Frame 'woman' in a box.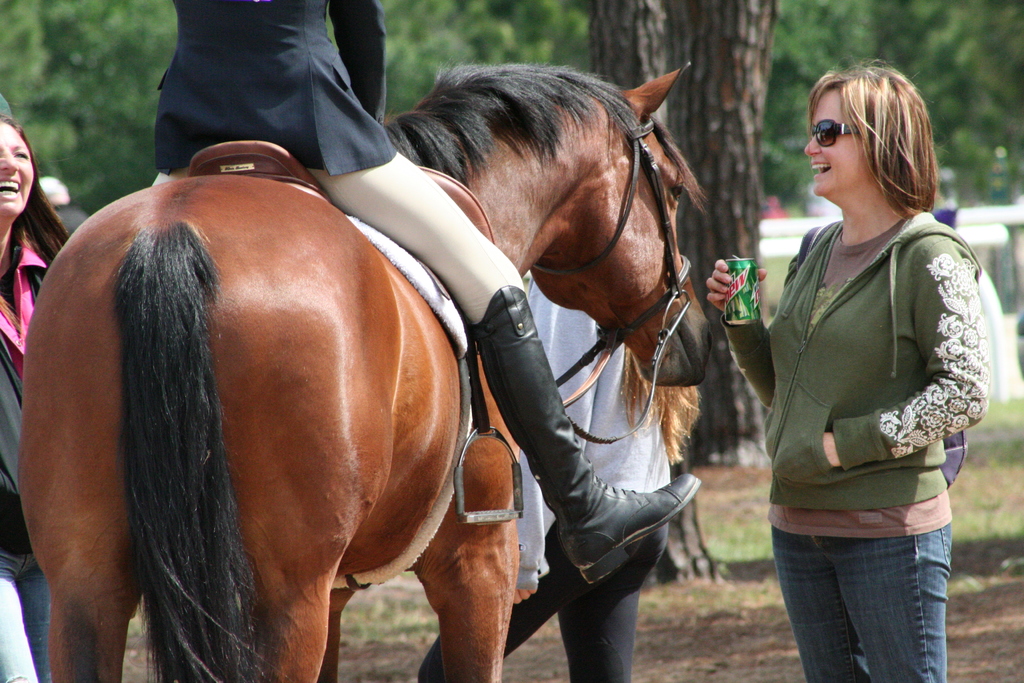
bbox=(0, 117, 64, 682).
